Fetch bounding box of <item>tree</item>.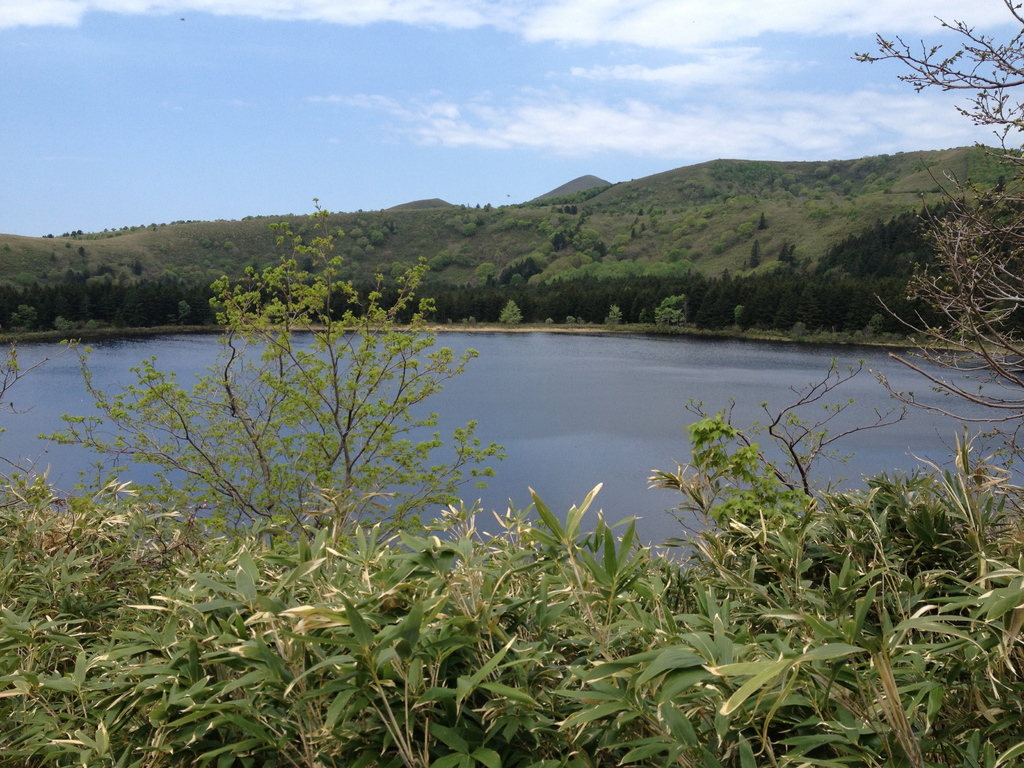
Bbox: {"left": 911, "top": 161, "right": 937, "bottom": 175}.
